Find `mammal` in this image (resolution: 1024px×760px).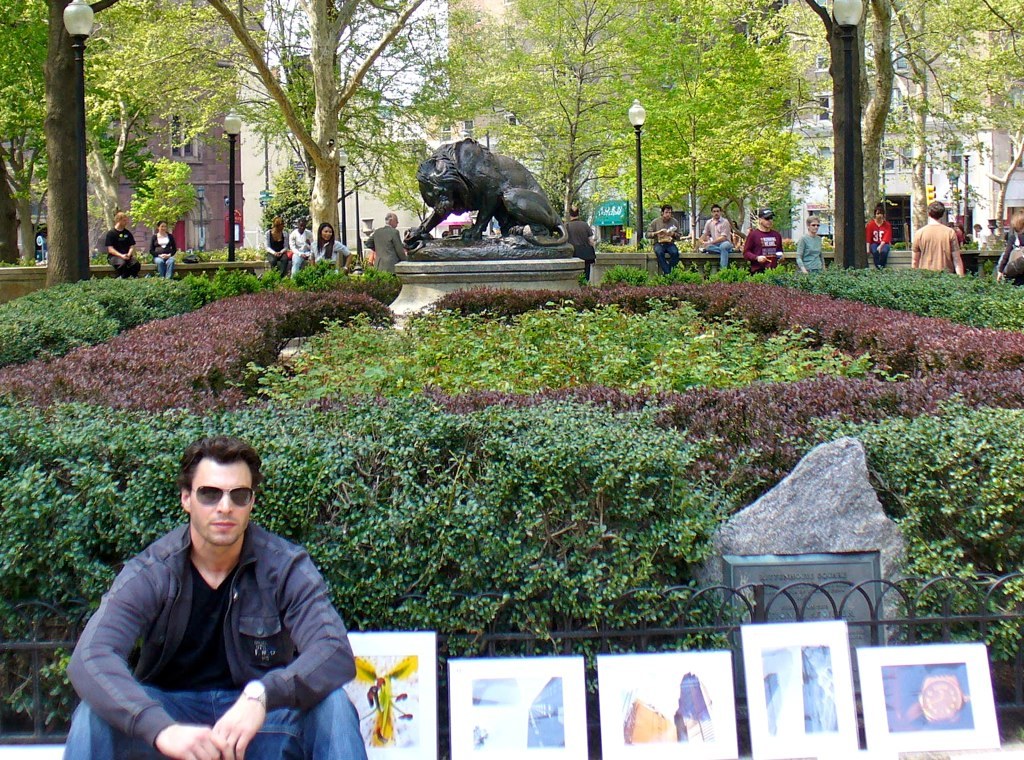
BBox(104, 211, 142, 282).
